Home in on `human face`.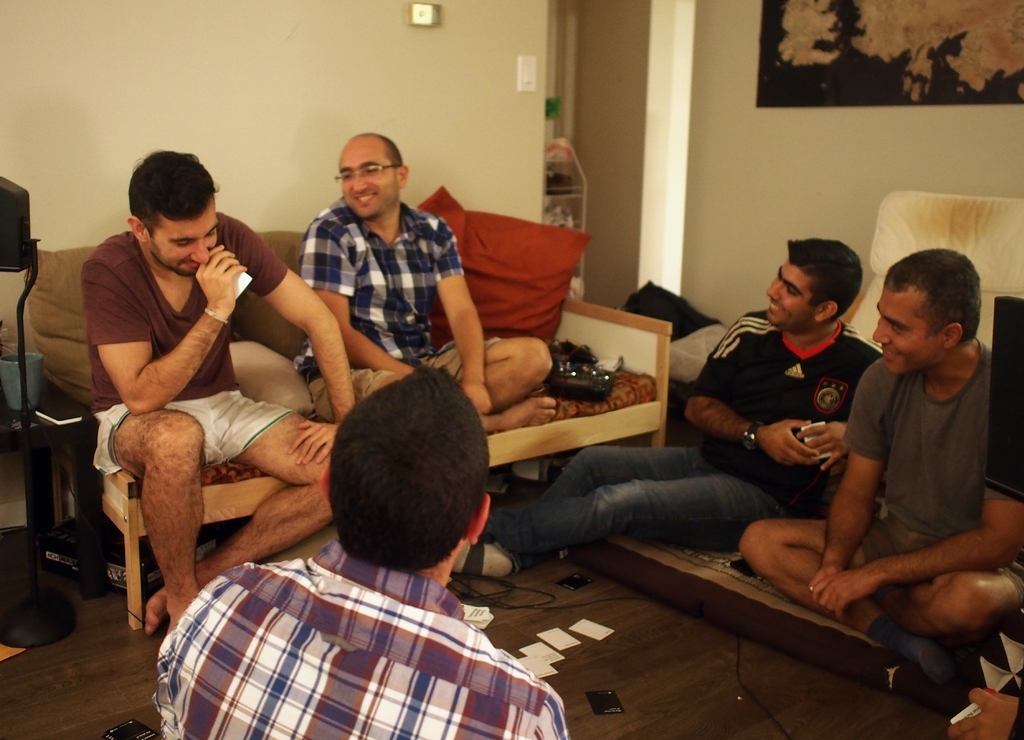
Homed in at 766, 255, 815, 329.
